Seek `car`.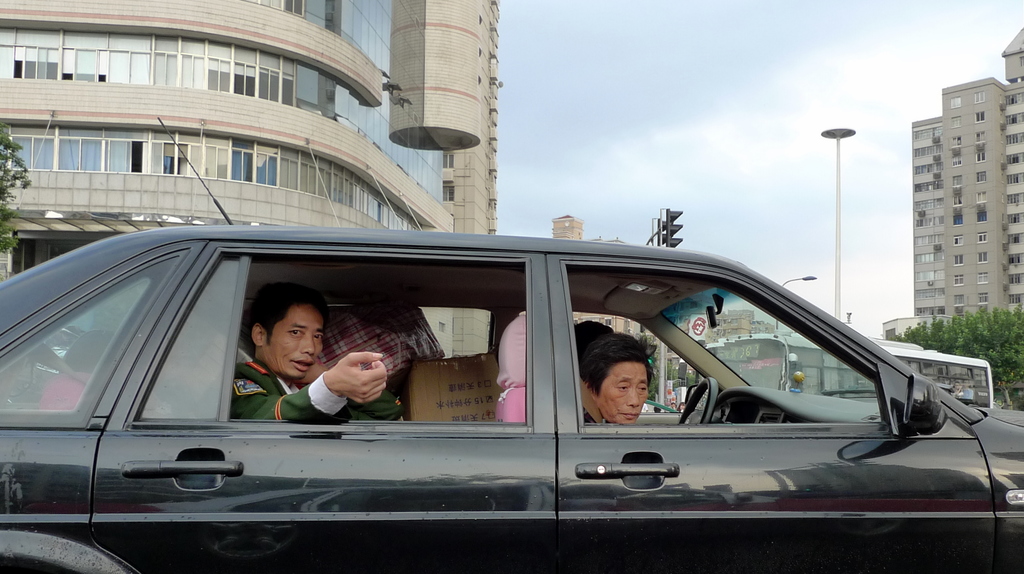
region(14, 219, 1023, 547).
